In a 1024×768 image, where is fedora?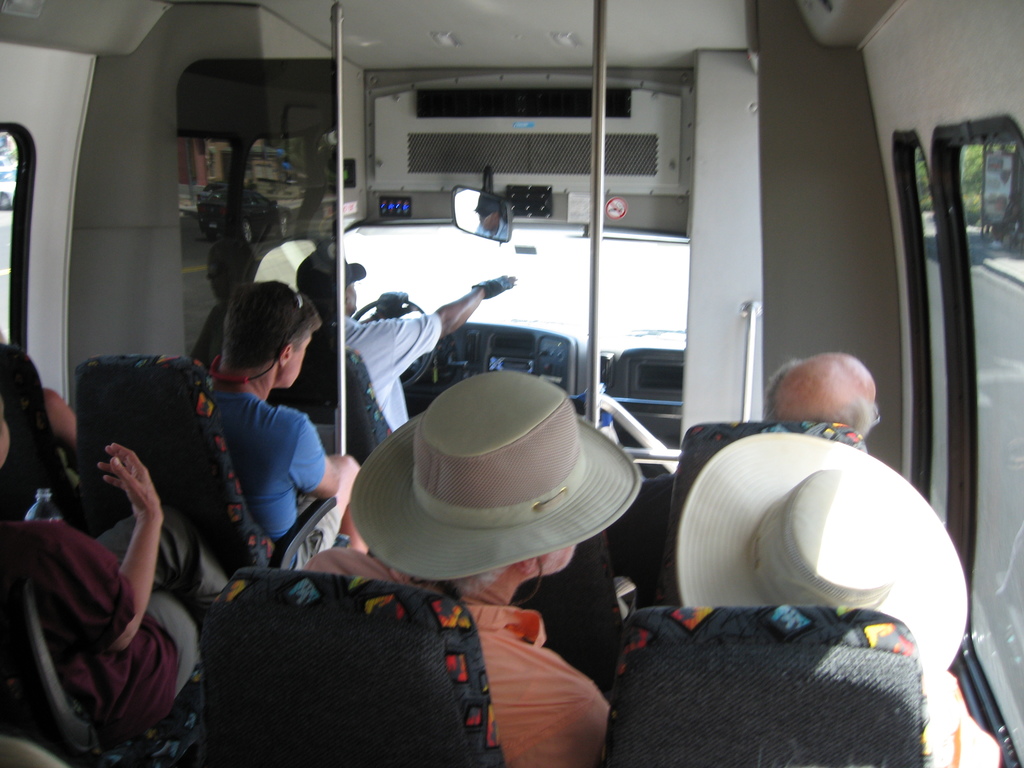
bbox=[675, 431, 972, 692].
